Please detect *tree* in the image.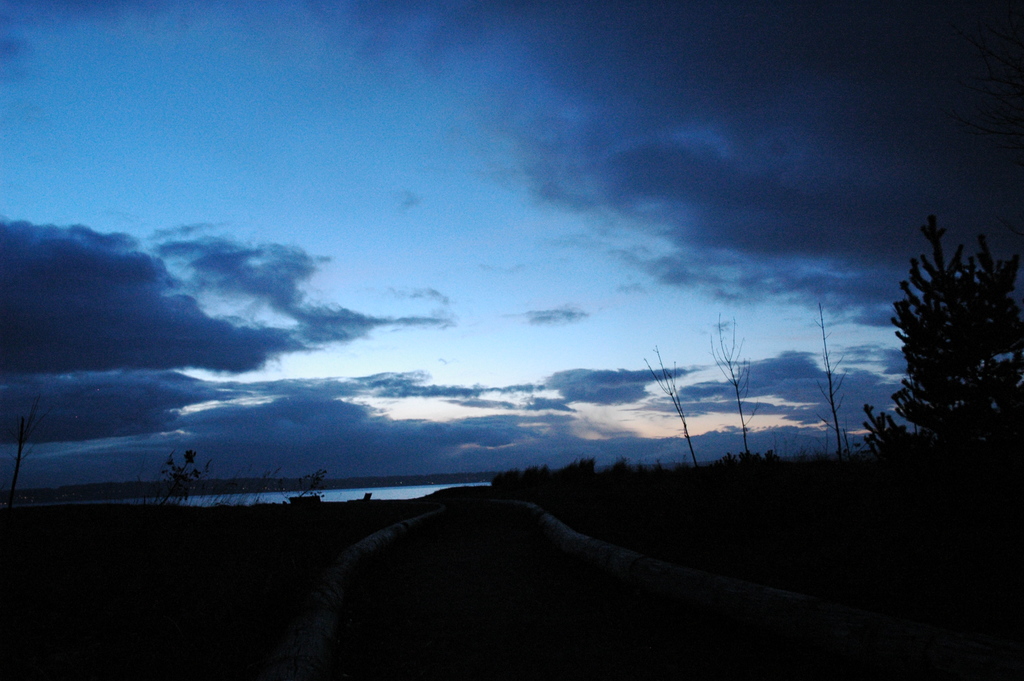
l=161, t=444, r=203, b=514.
